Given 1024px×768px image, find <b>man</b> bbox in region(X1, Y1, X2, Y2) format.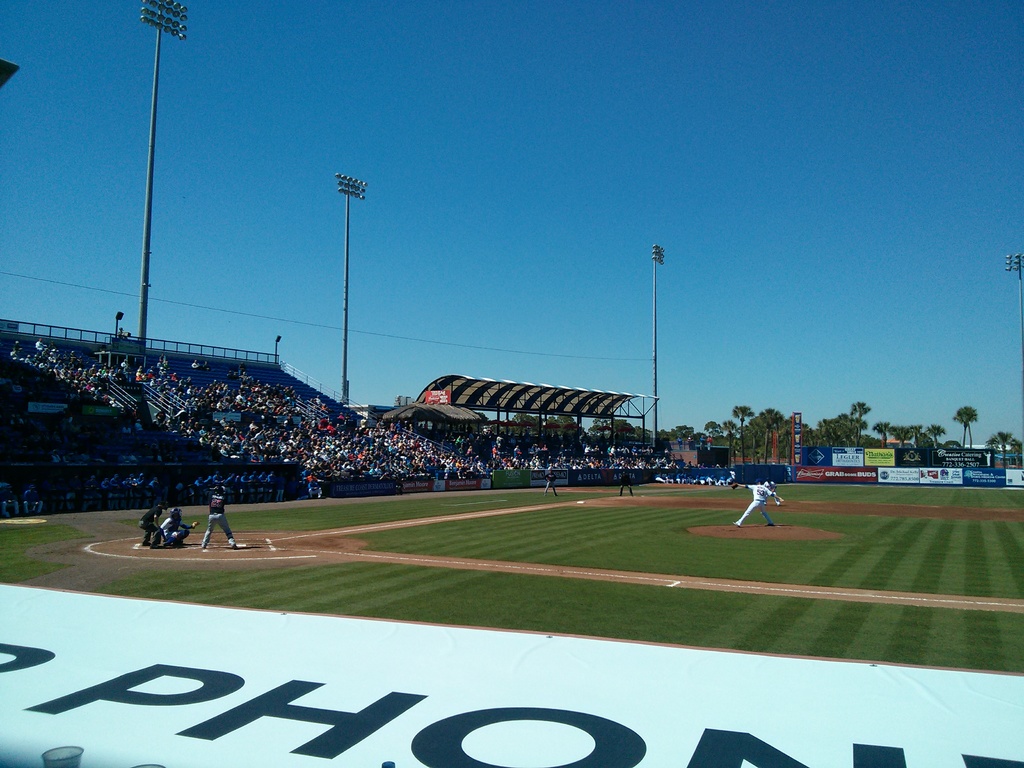
region(140, 501, 164, 550).
